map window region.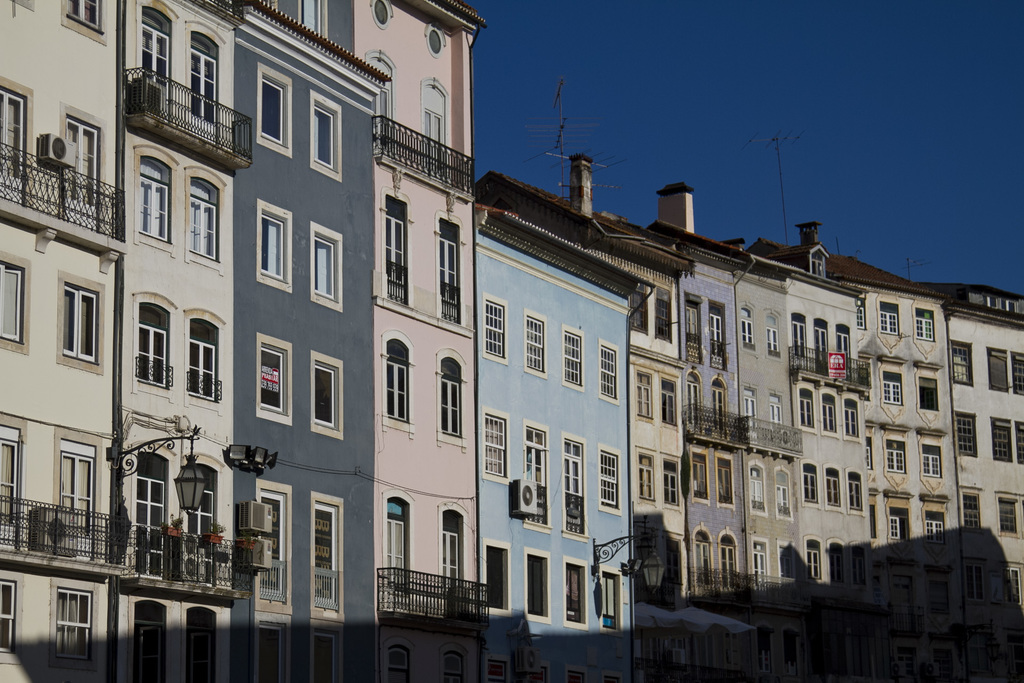
Mapped to [685, 304, 703, 362].
